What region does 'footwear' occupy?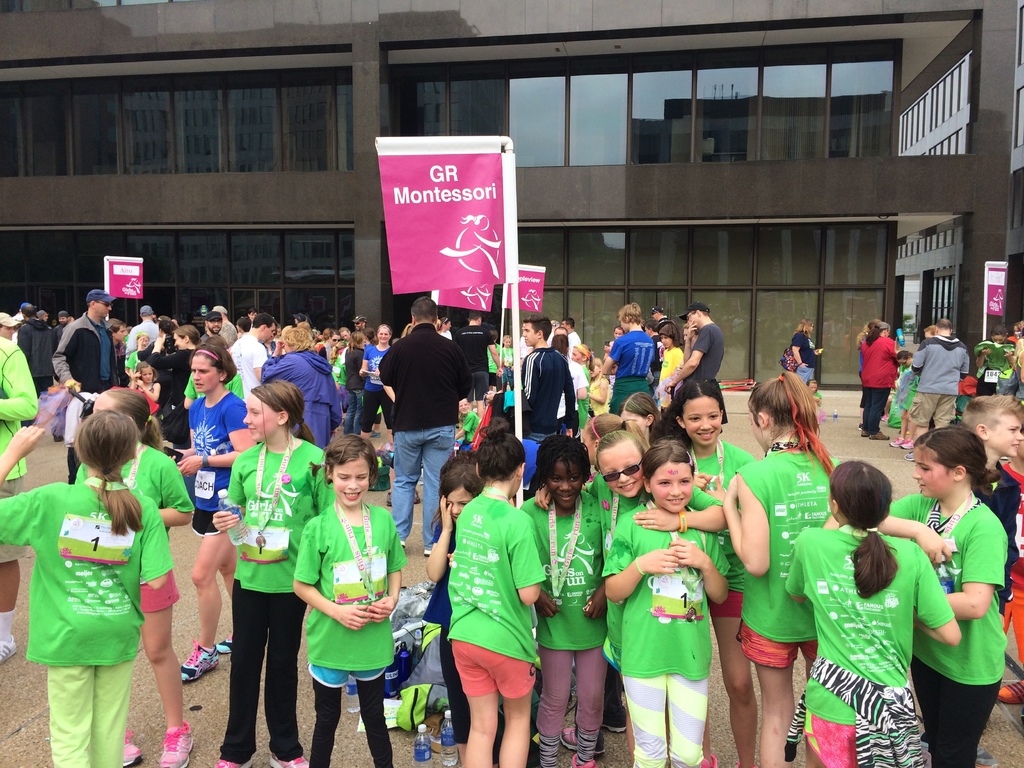
564 753 595 767.
